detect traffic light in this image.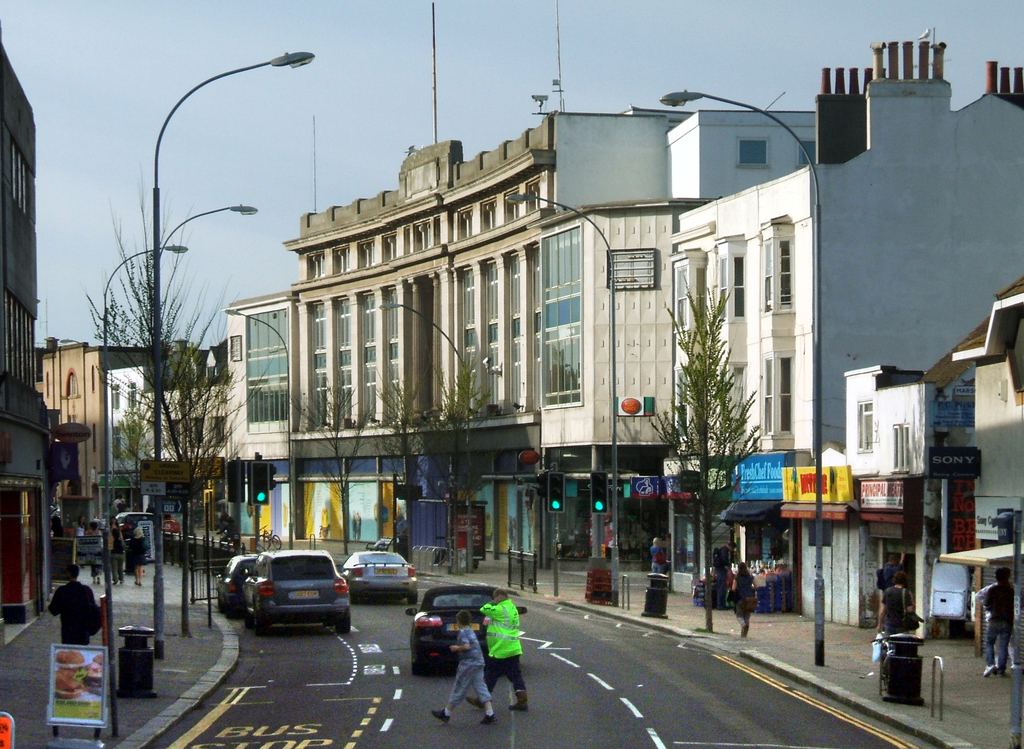
Detection: [left=269, top=467, right=278, bottom=494].
